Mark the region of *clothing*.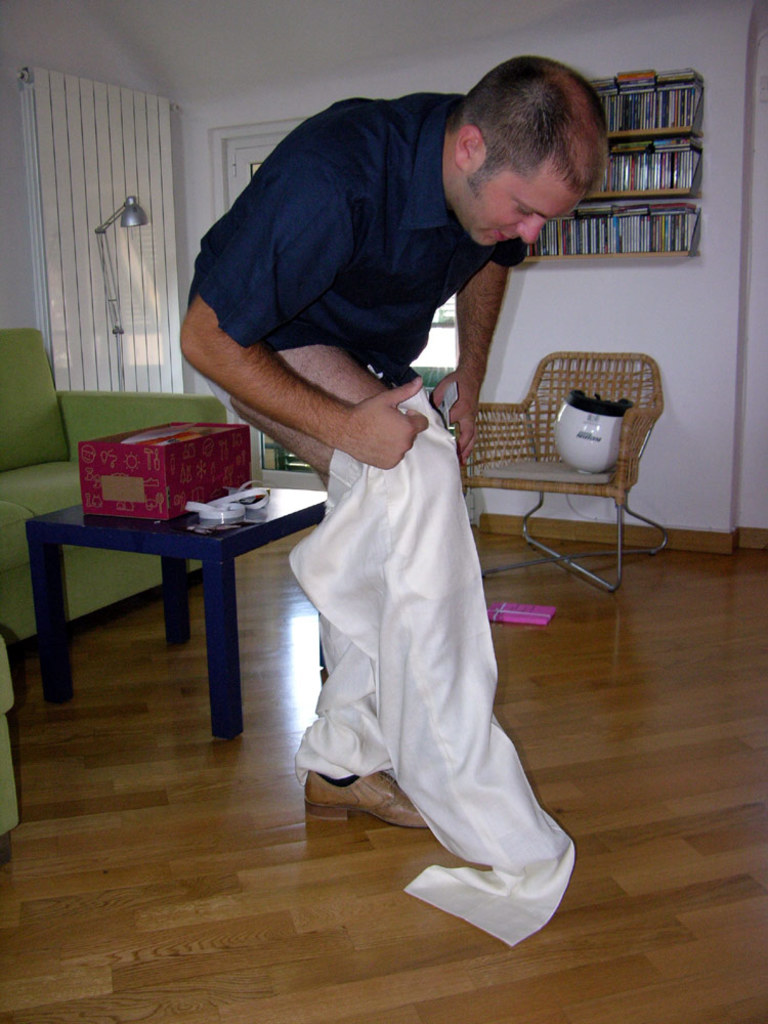
Region: <bbox>193, 90, 526, 354</bbox>.
